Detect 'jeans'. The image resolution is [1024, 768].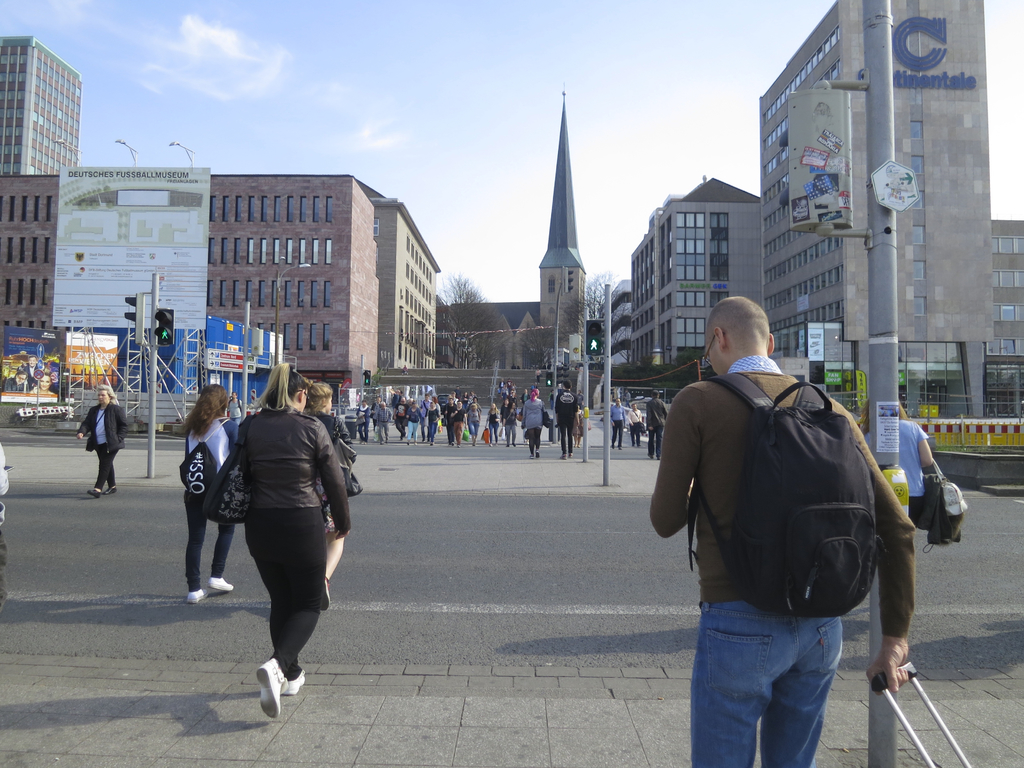
box(692, 598, 868, 764).
